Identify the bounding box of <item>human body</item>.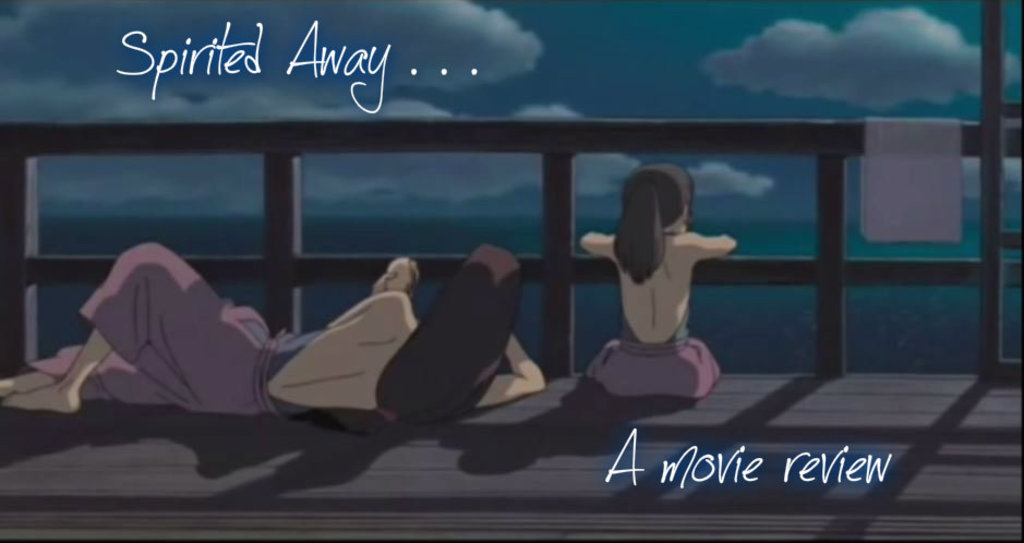
(x1=597, y1=161, x2=740, y2=389).
